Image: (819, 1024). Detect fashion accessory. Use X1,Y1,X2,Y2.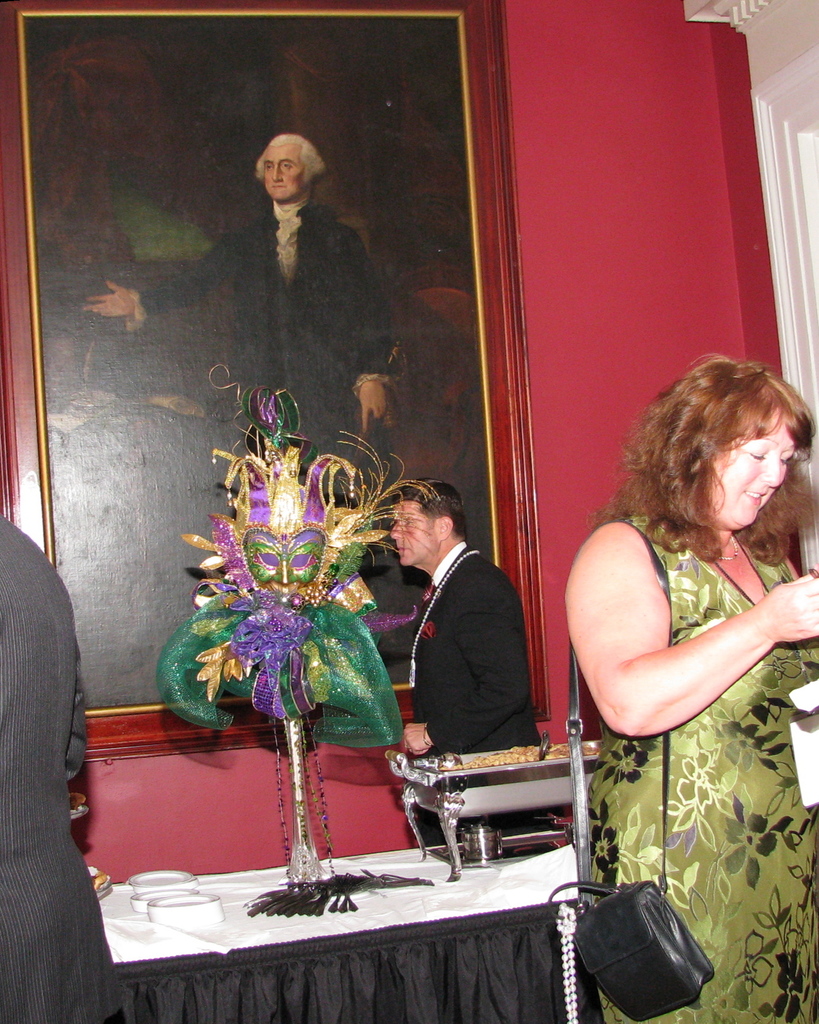
717,538,738,564.
